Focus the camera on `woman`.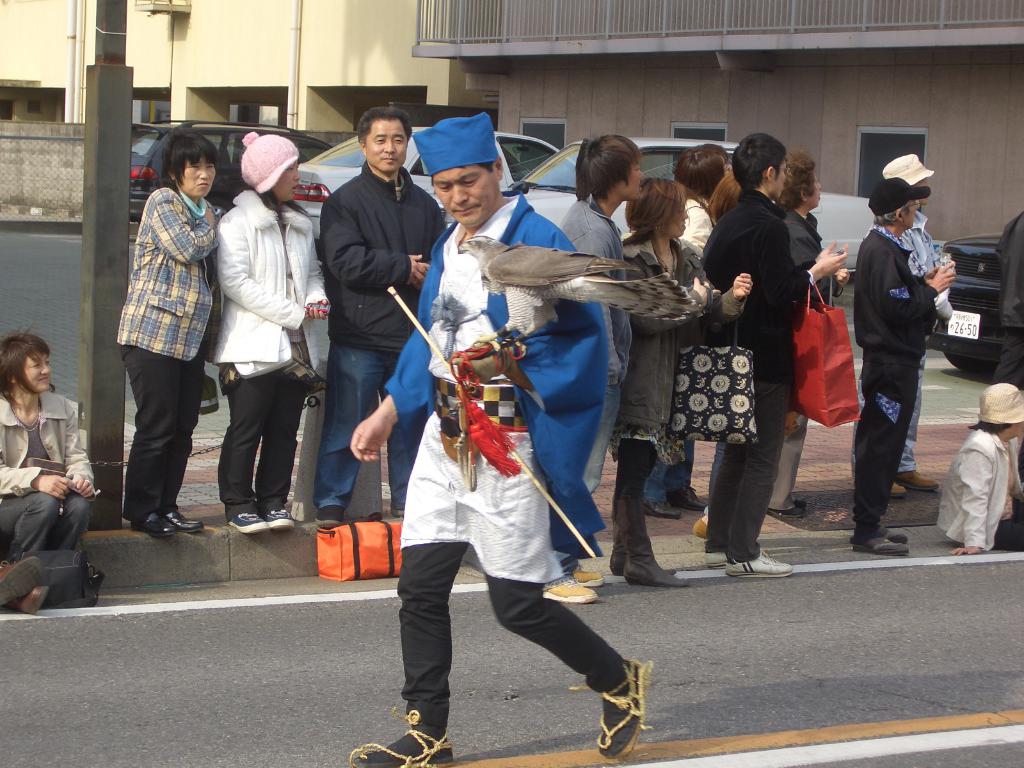
Focus region: <box>612,179,754,588</box>.
